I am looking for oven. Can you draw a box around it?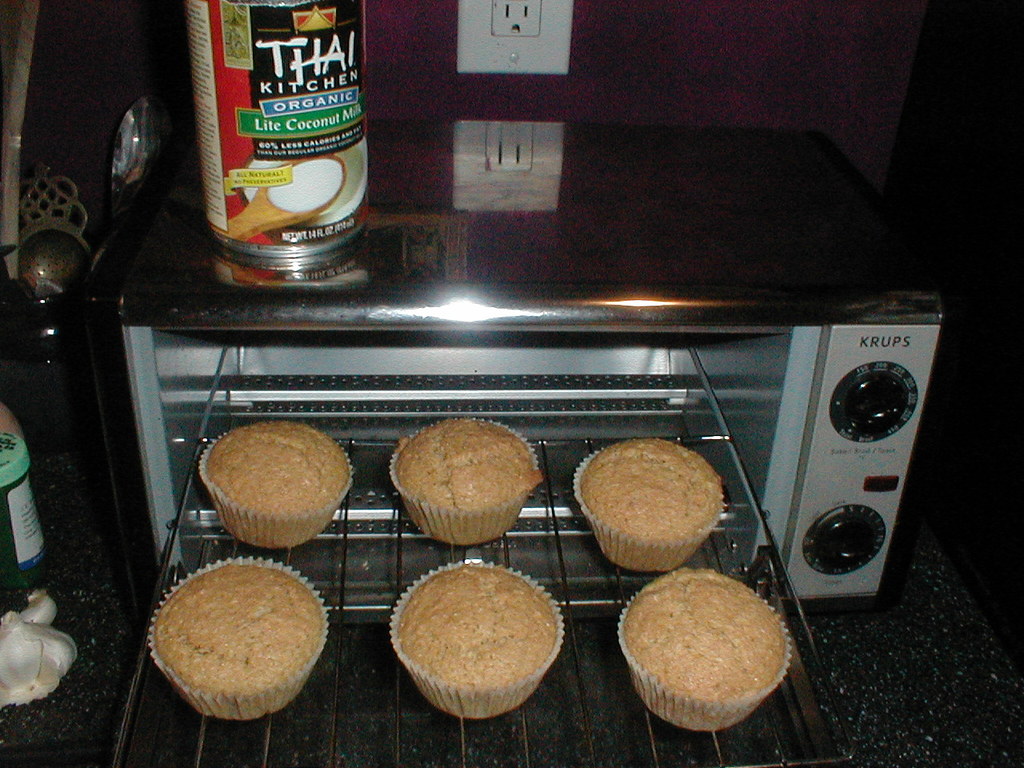
Sure, the bounding box is Rect(106, 262, 906, 632).
